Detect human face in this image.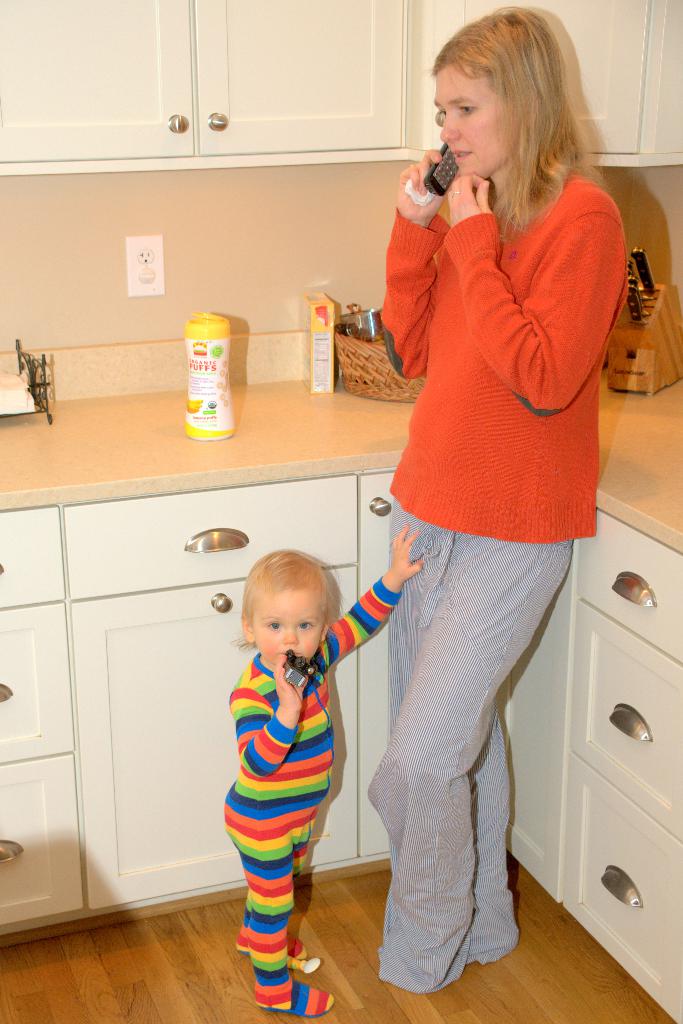
Detection: bbox=[255, 587, 326, 654].
